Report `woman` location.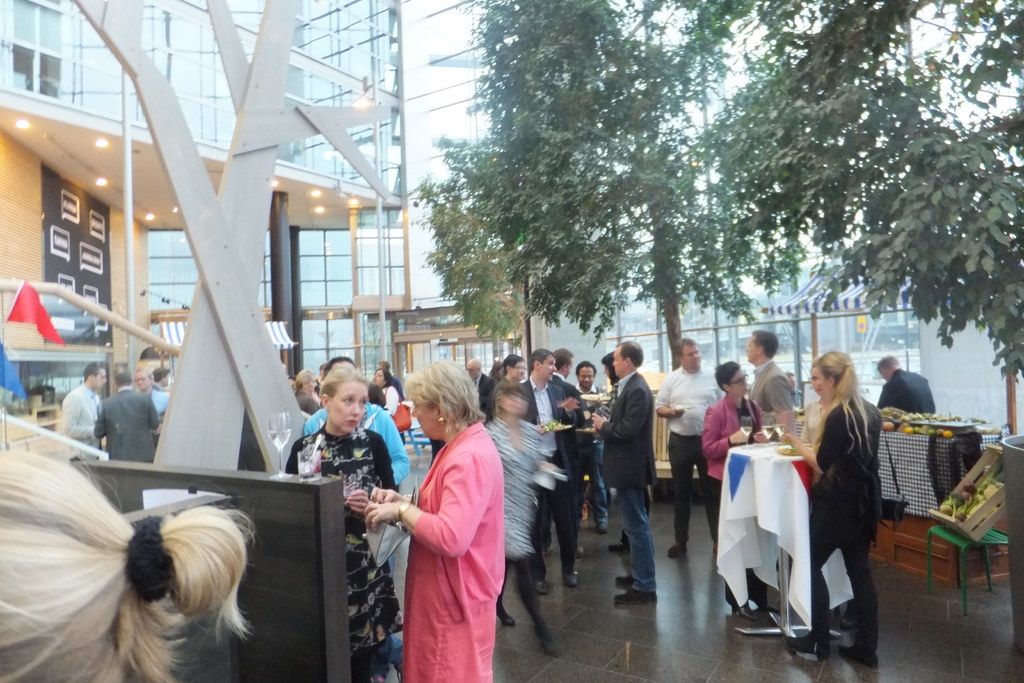
Report: <box>291,366,321,415</box>.
